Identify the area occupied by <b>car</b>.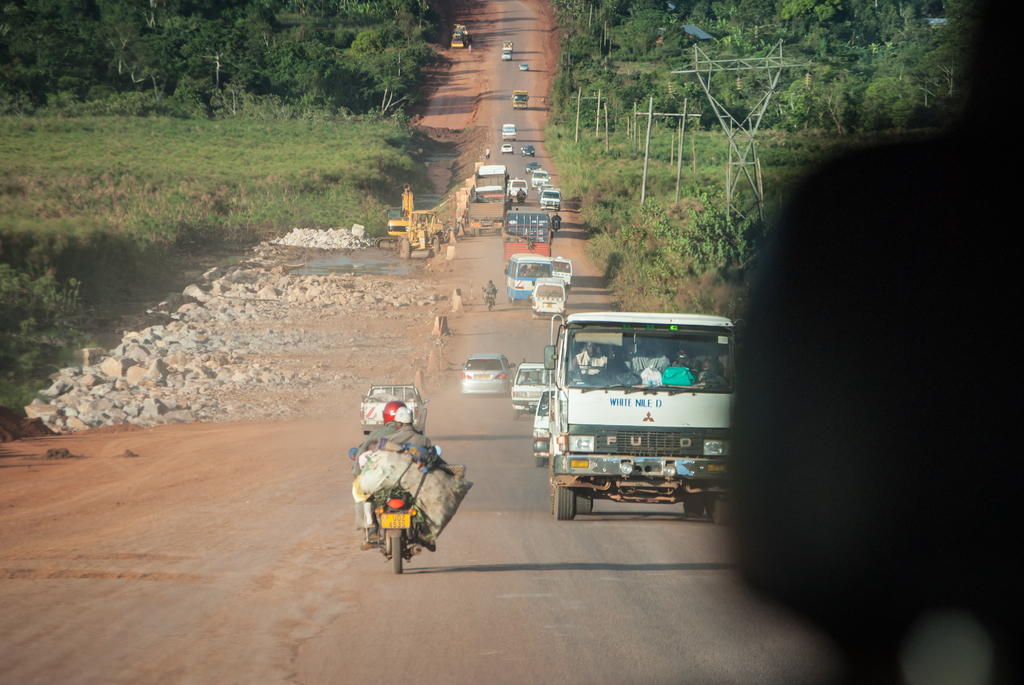
Area: [left=526, top=388, right=556, bottom=466].
